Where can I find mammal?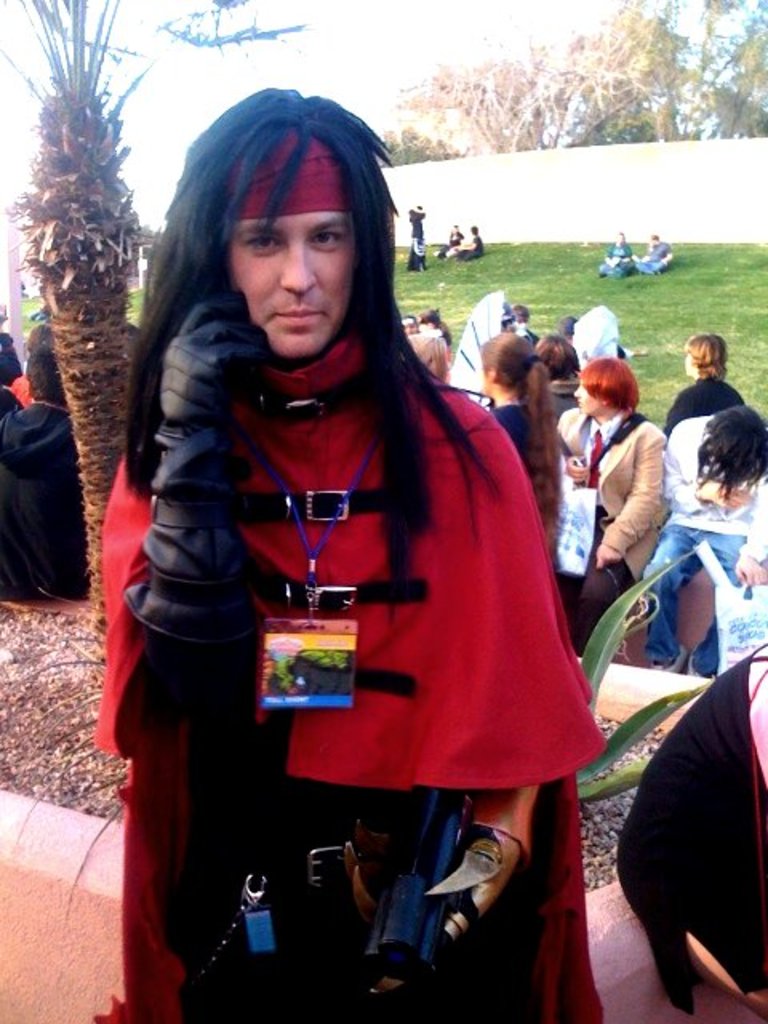
You can find it at Rect(526, 328, 586, 408).
